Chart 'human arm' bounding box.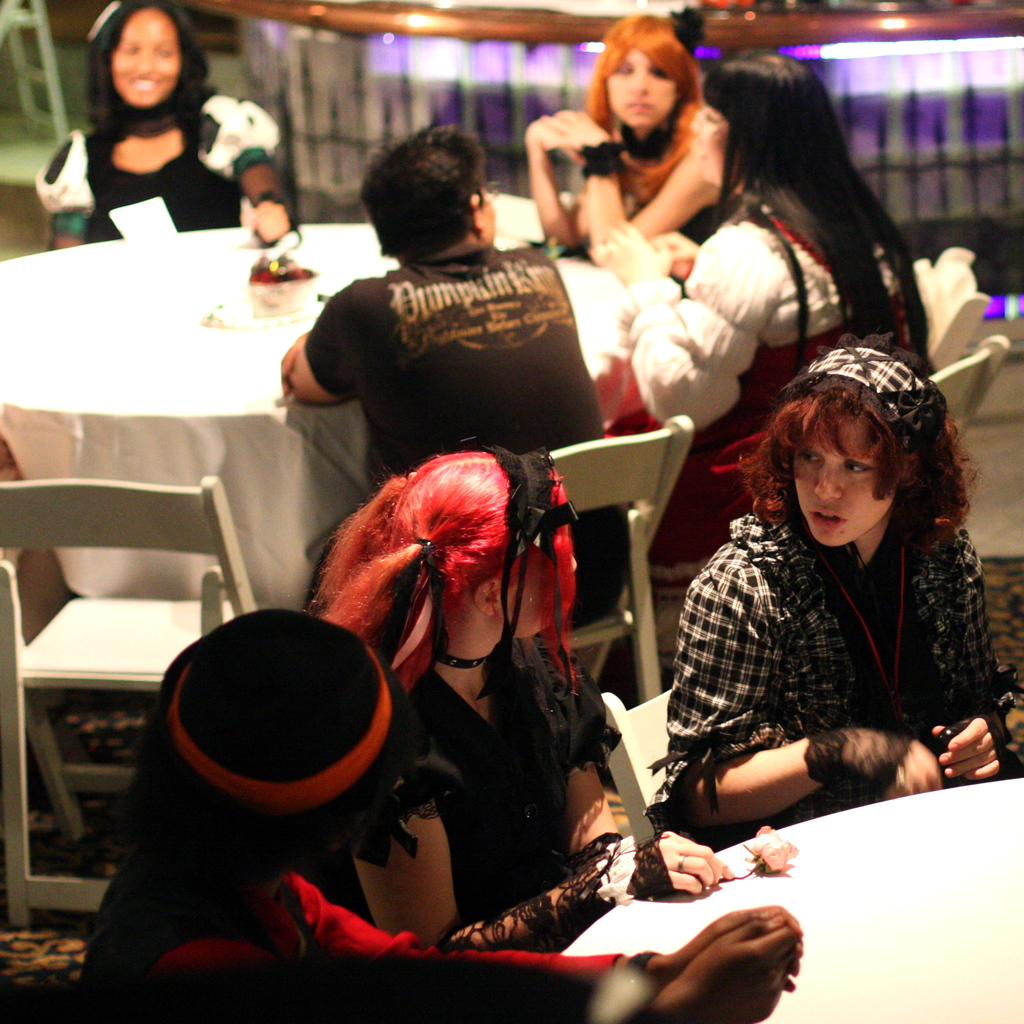
Charted: x1=33, y1=133, x2=93, y2=250.
